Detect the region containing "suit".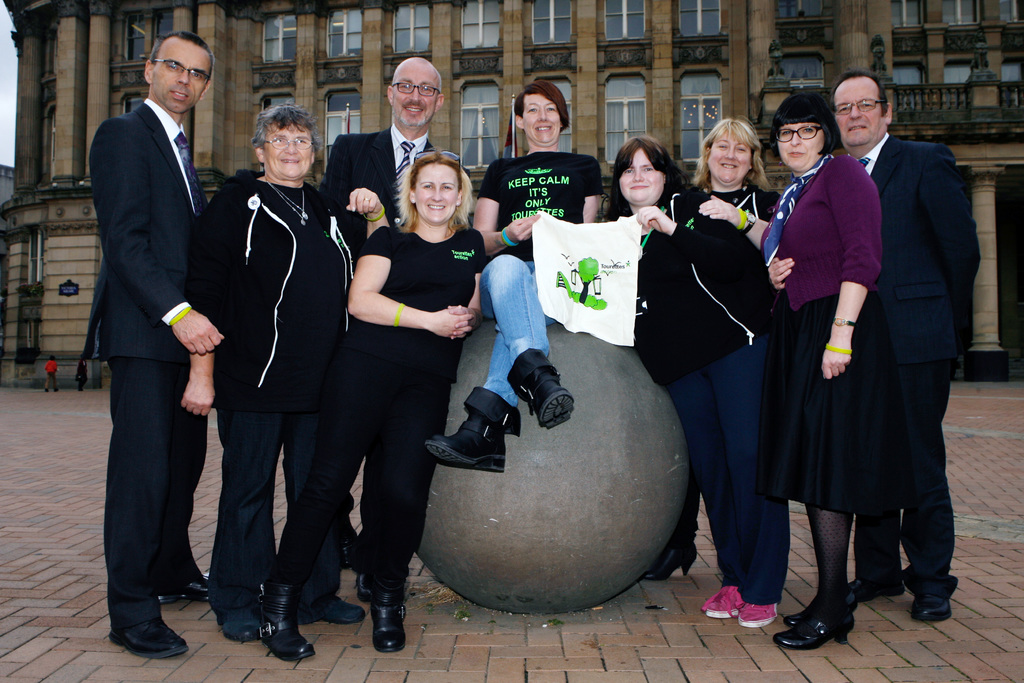
80, 18, 221, 655.
